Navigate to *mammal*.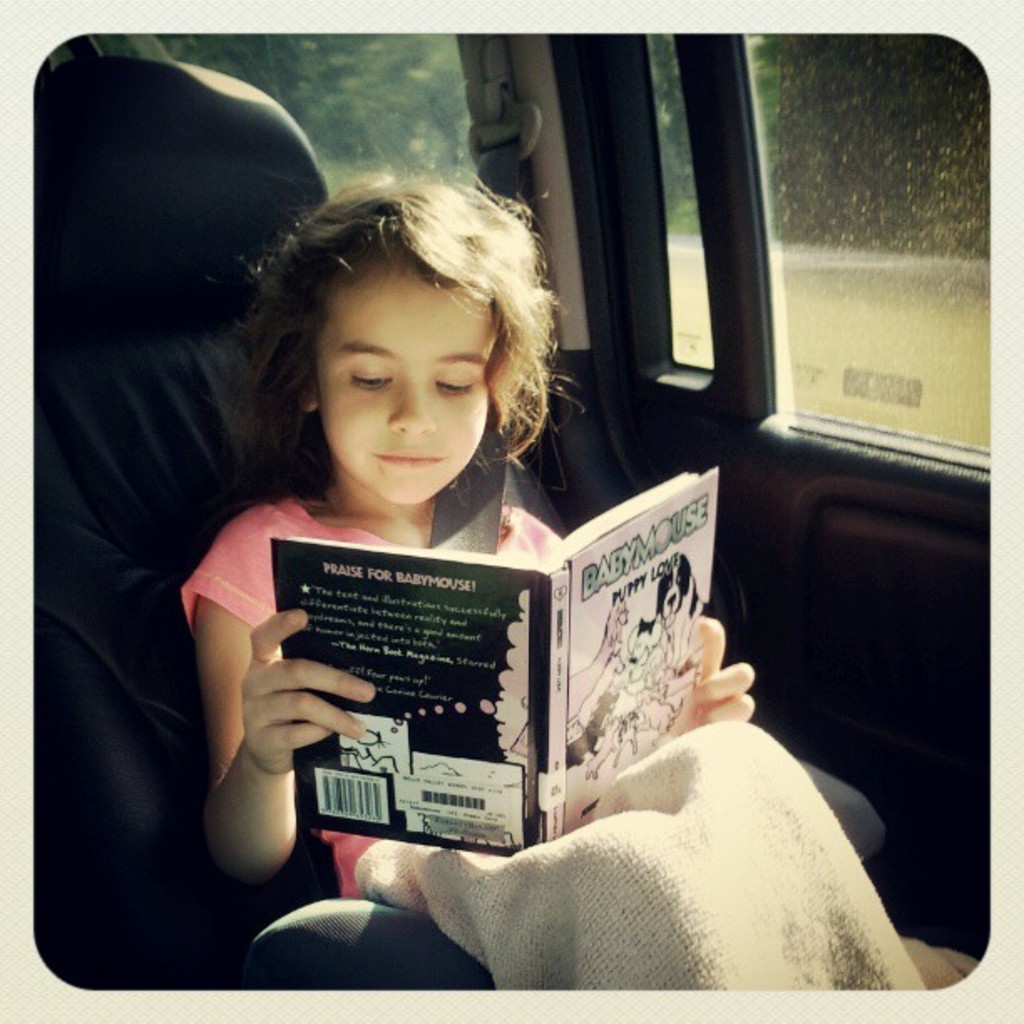
Navigation target: [x1=174, y1=152, x2=929, y2=989].
